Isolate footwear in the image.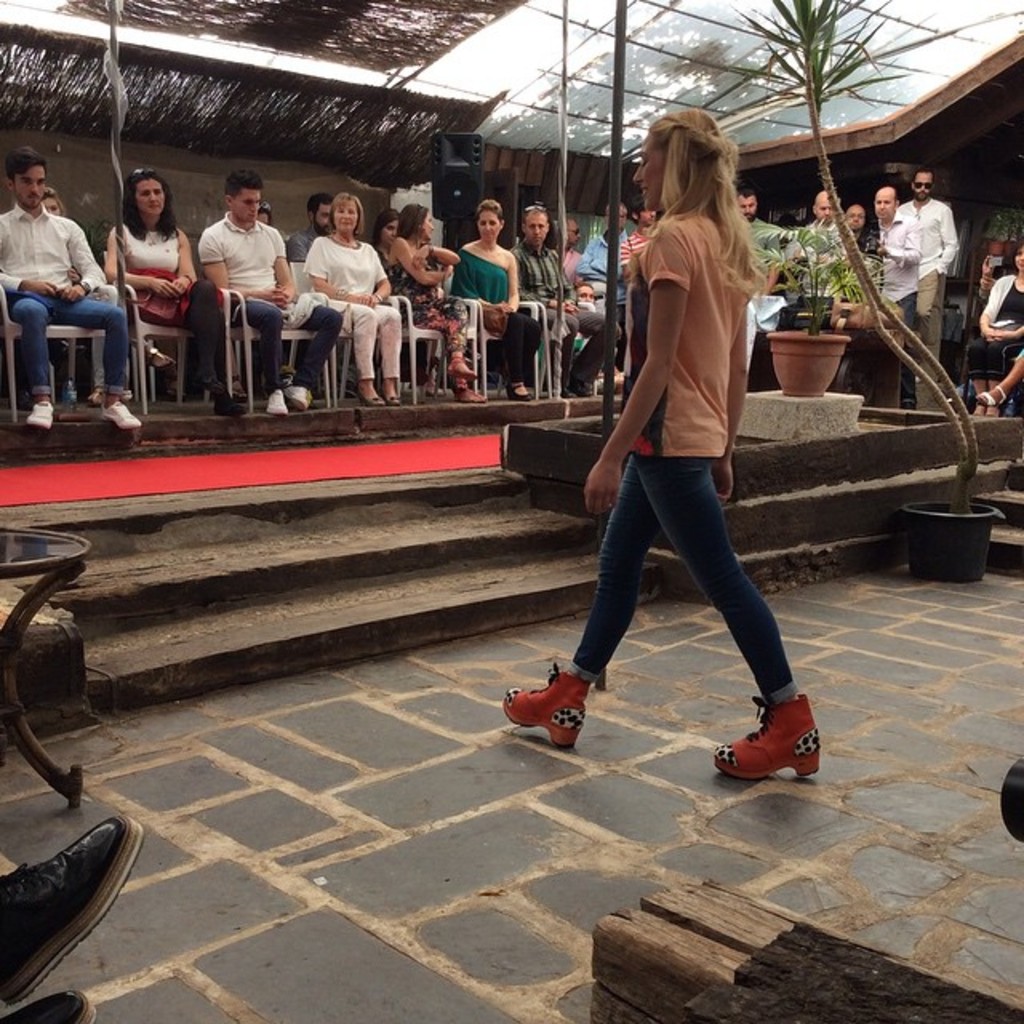
Isolated region: 0 816 139 1002.
